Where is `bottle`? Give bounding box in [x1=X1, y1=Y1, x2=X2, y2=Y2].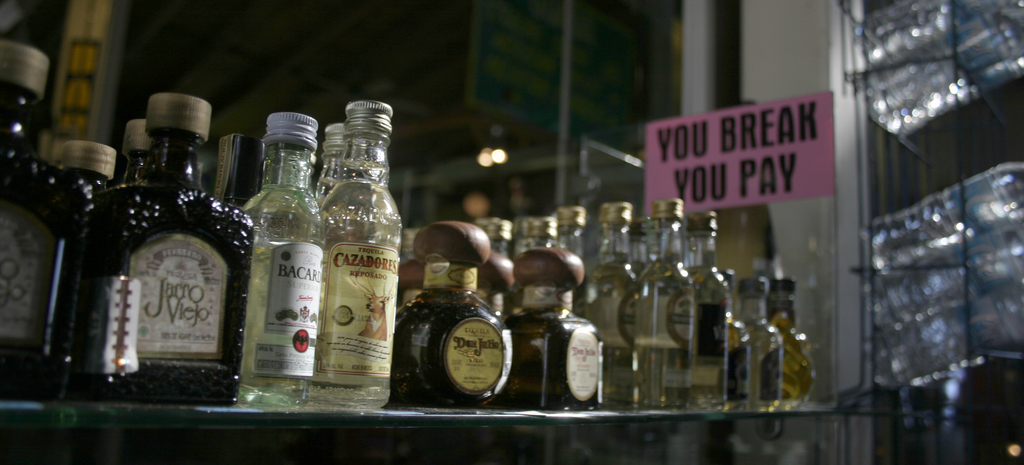
[x1=2, y1=31, x2=97, y2=402].
